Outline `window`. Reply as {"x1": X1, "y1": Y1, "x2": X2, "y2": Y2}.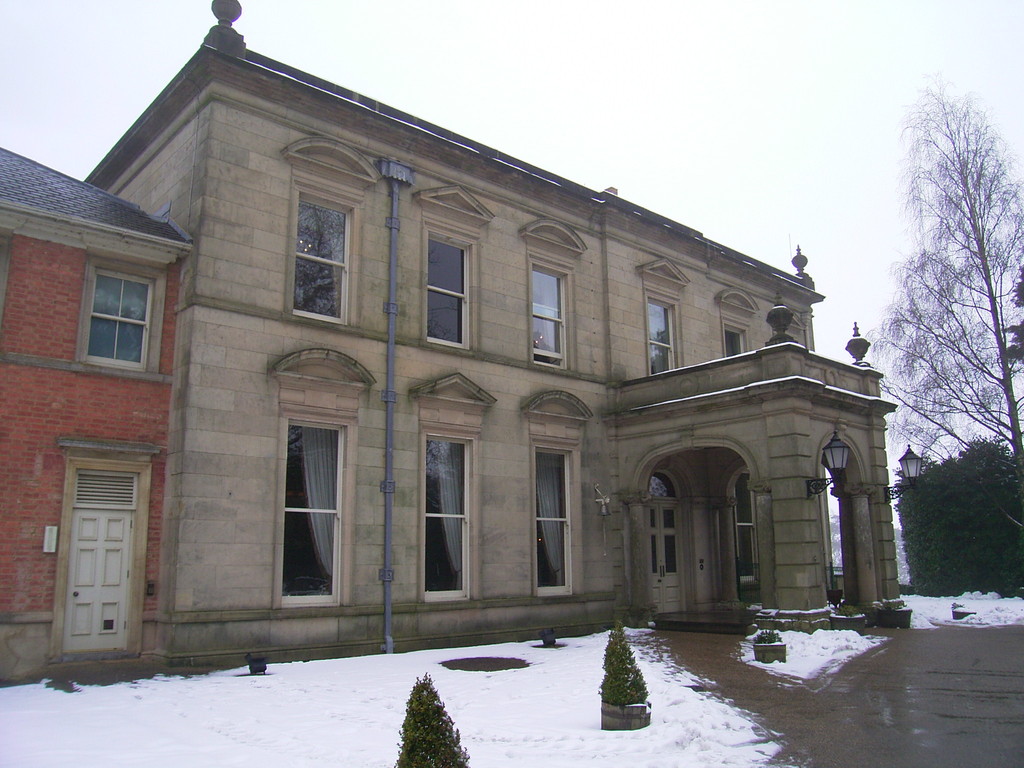
{"x1": 647, "y1": 289, "x2": 680, "y2": 375}.
